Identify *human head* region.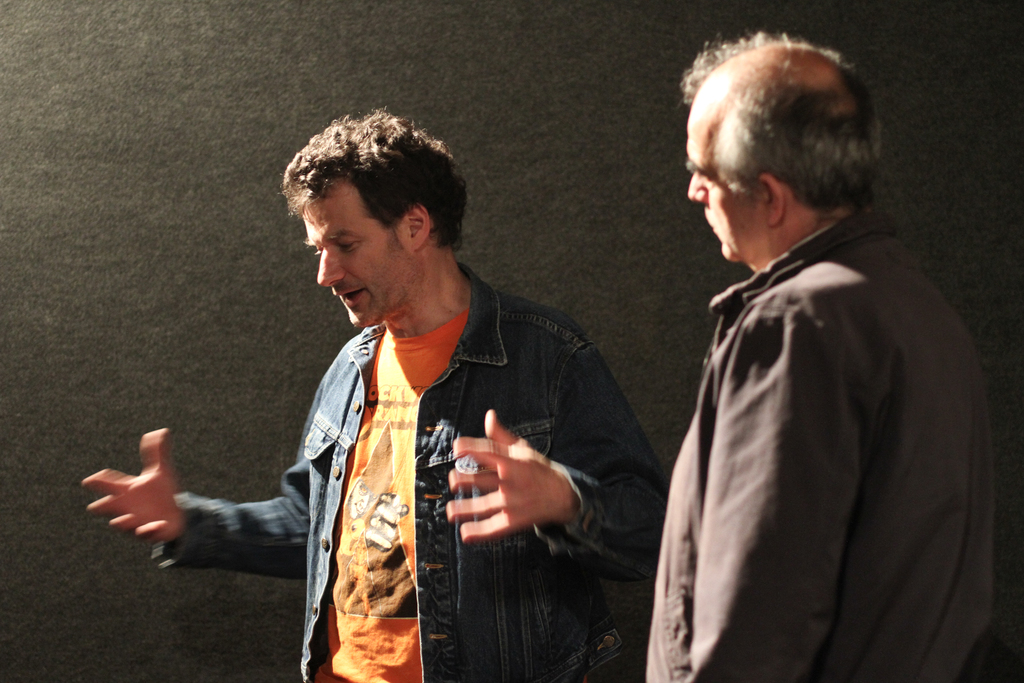
Region: 687/42/884/265.
